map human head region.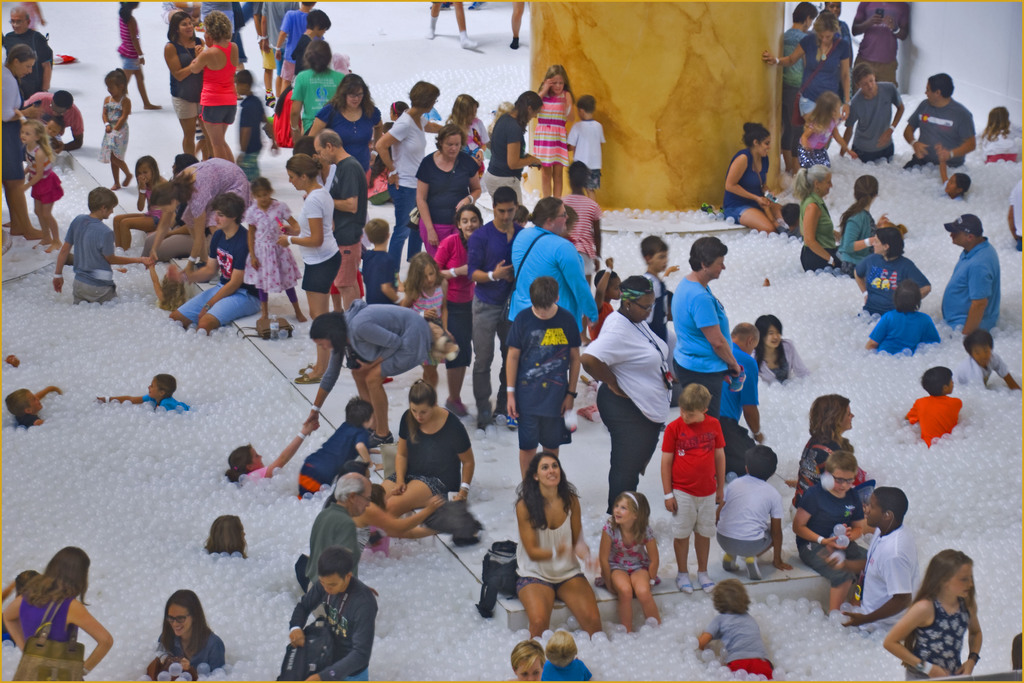
Mapped to Rect(493, 186, 515, 225).
